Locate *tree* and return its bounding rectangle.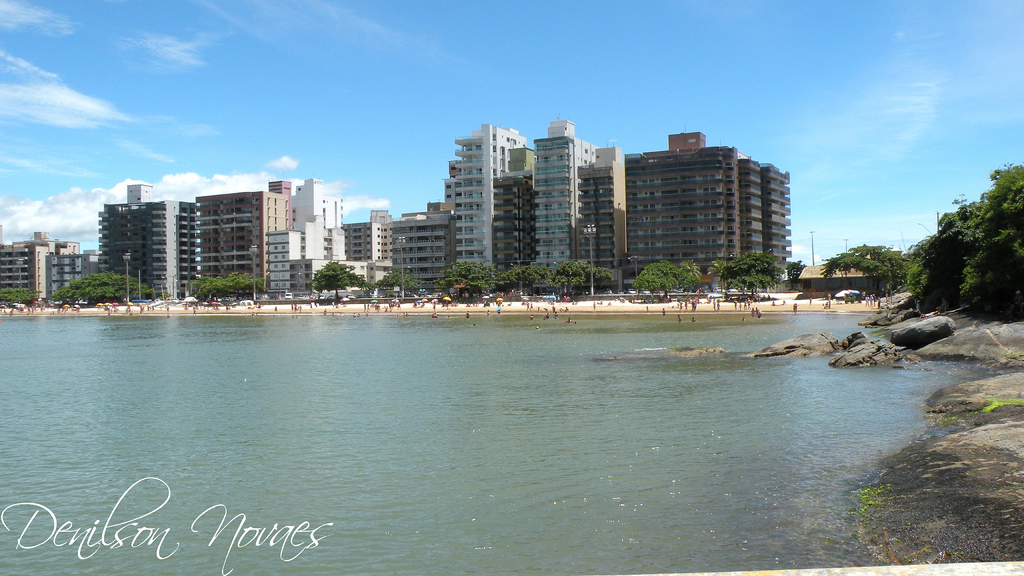
bbox=[191, 268, 232, 319].
